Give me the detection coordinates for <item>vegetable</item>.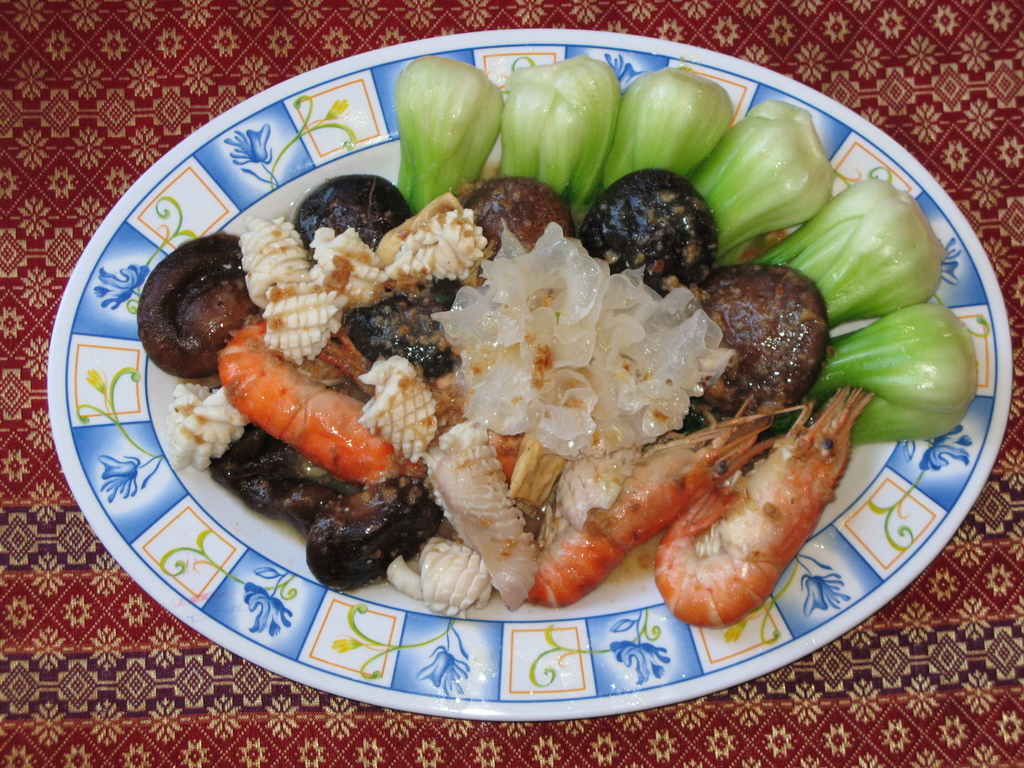
<bbox>762, 180, 947, 324</bbox>.
